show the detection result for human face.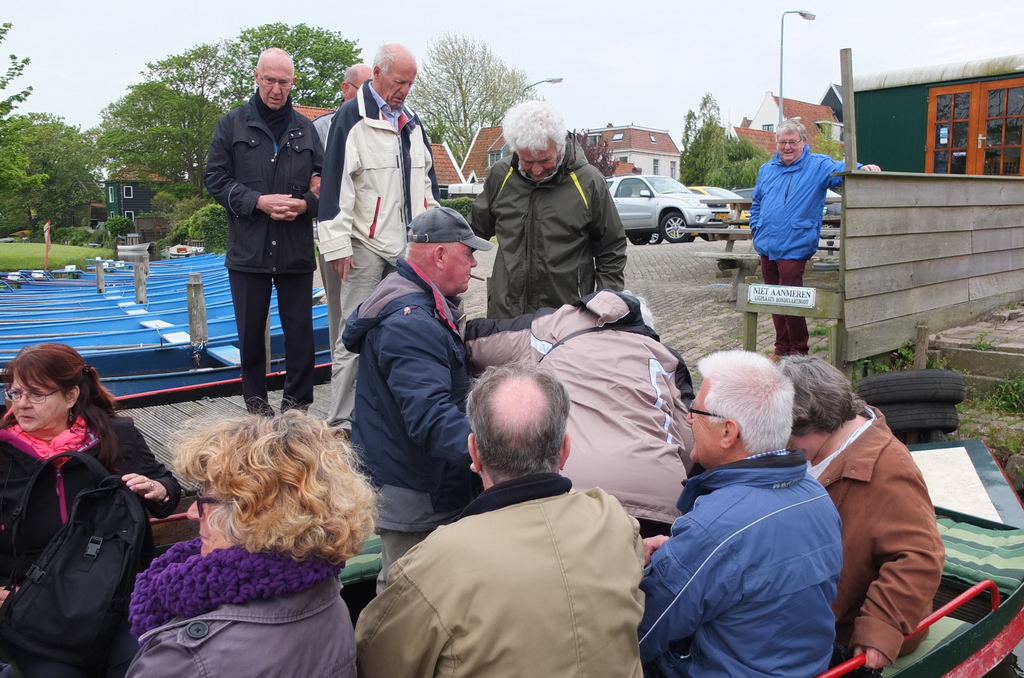
449:243:479:297.
